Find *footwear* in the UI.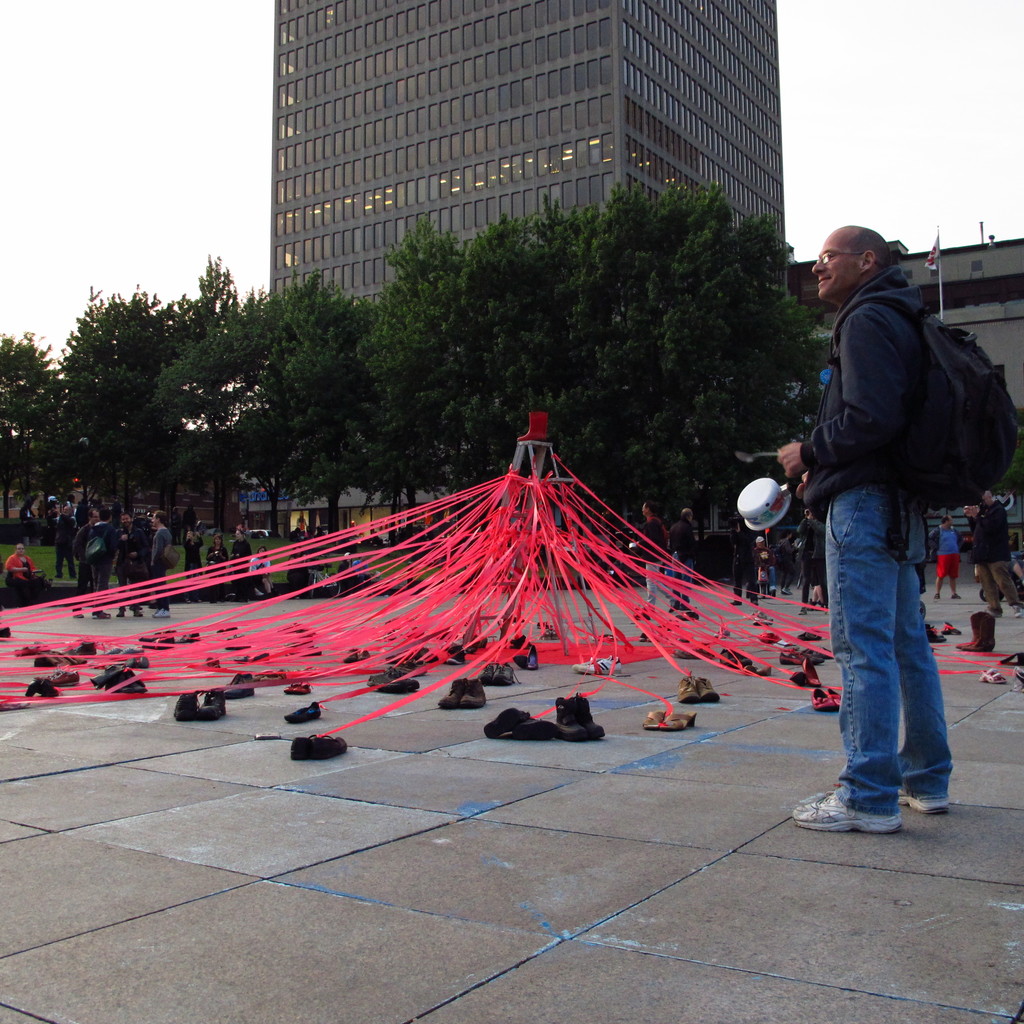
UI element at 294, 683, 312, 695.
